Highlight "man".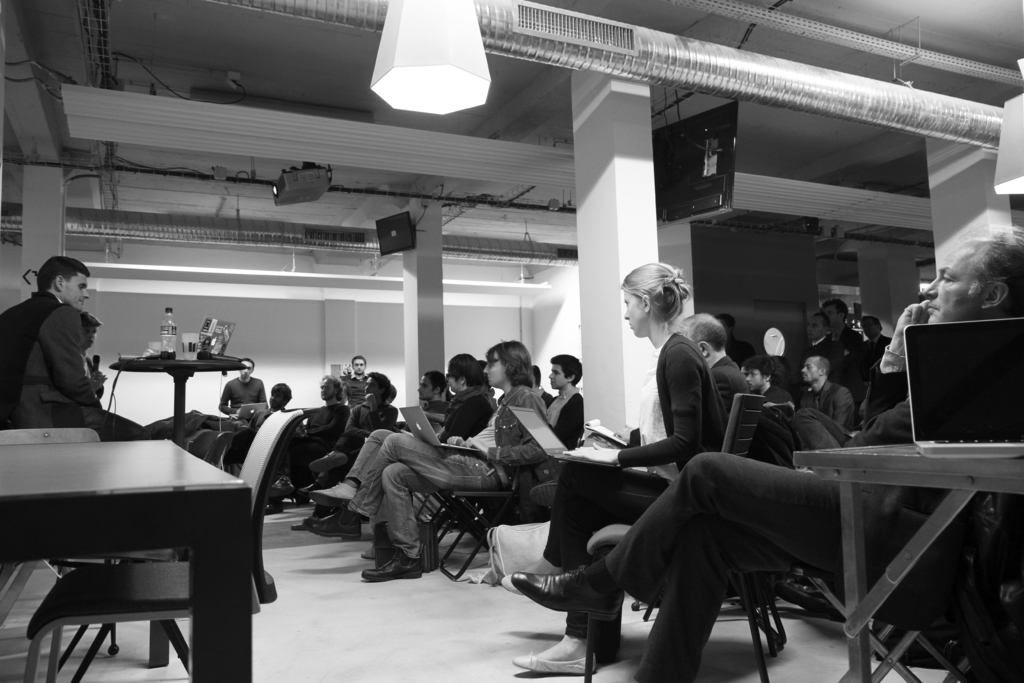
Highlighted region: crop(800, 353, 857, 431).
